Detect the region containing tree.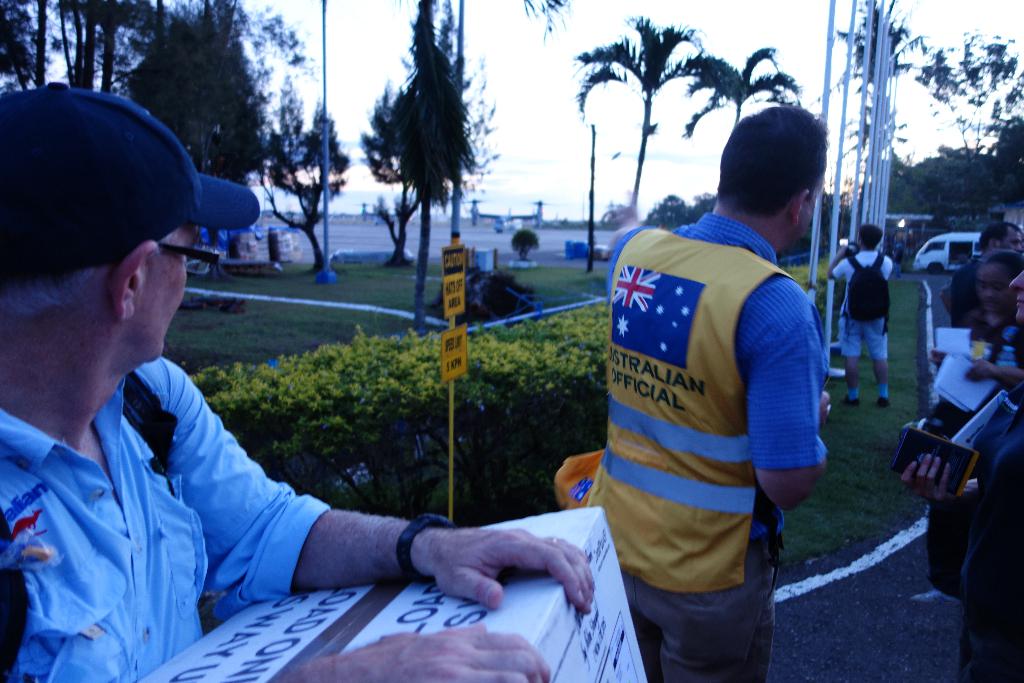
{"x1": 850, "y1": 108, "x2": 904, "y2": 160}.
